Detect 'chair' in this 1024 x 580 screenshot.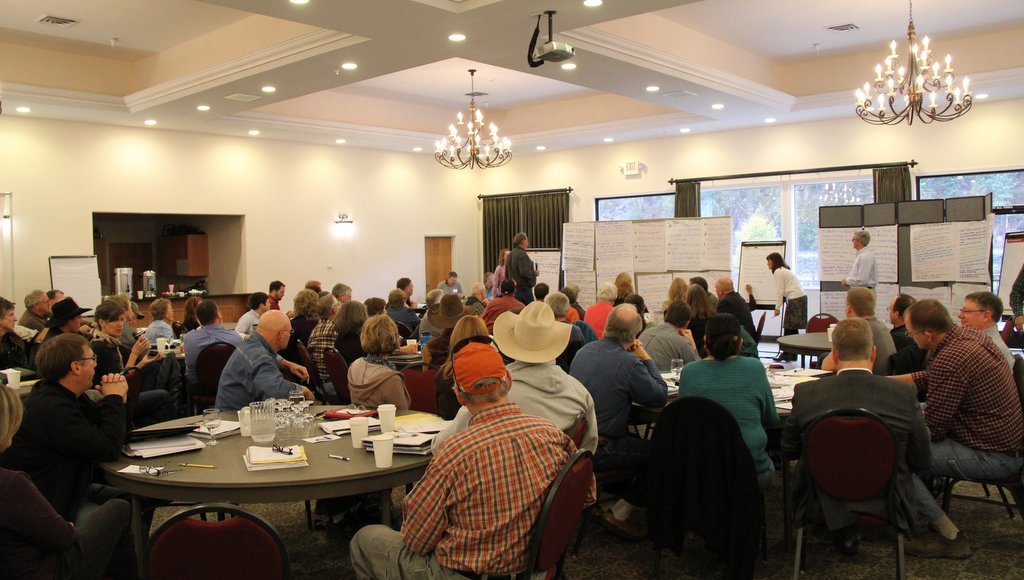
Detection: x1=198, y1=343, x2=237, y2=414.
